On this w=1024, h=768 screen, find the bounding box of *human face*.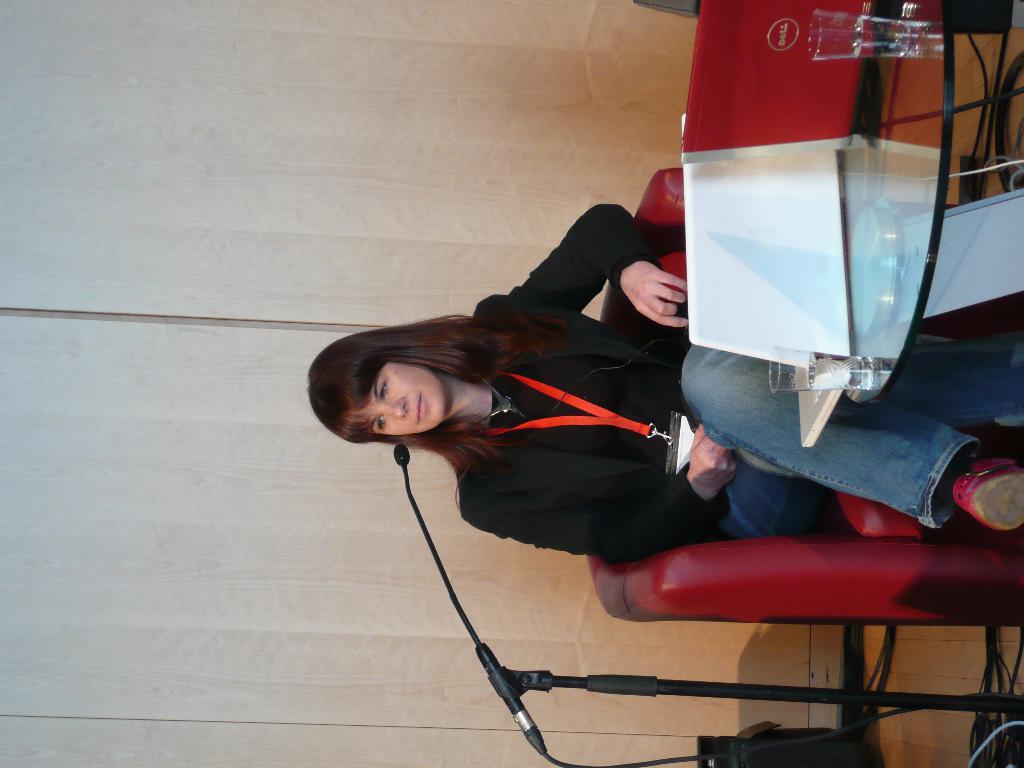
Bounding box: x1=367 y1=364 x2=446 y2=436.
